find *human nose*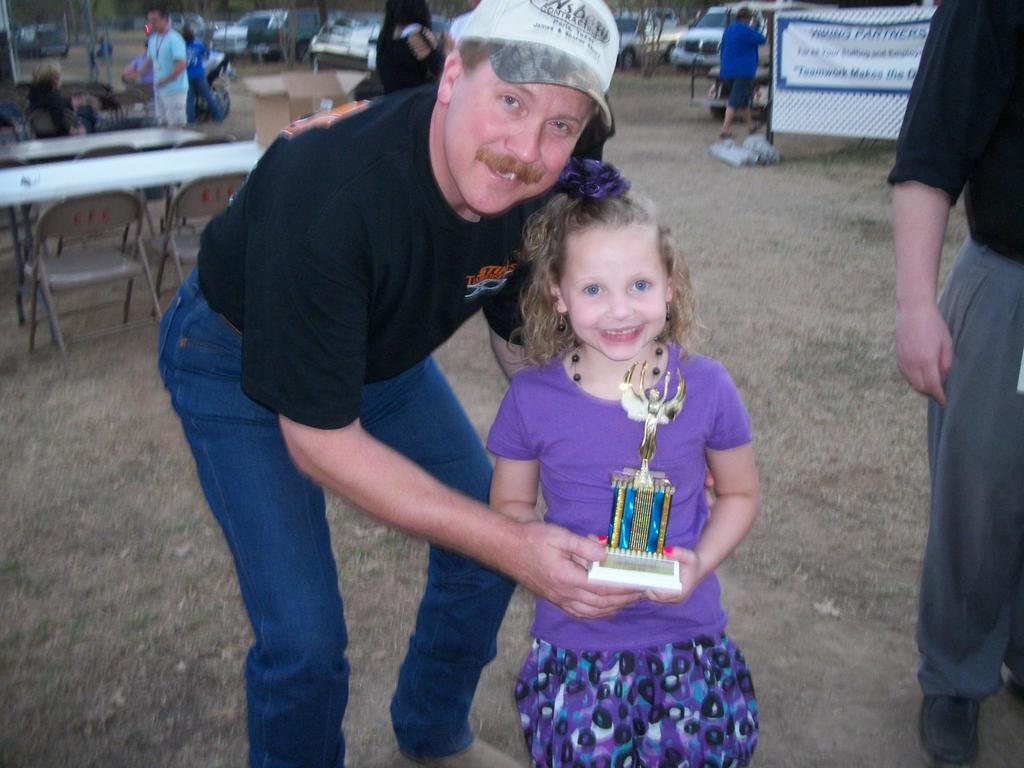
box(504, 115, 548, 161)
